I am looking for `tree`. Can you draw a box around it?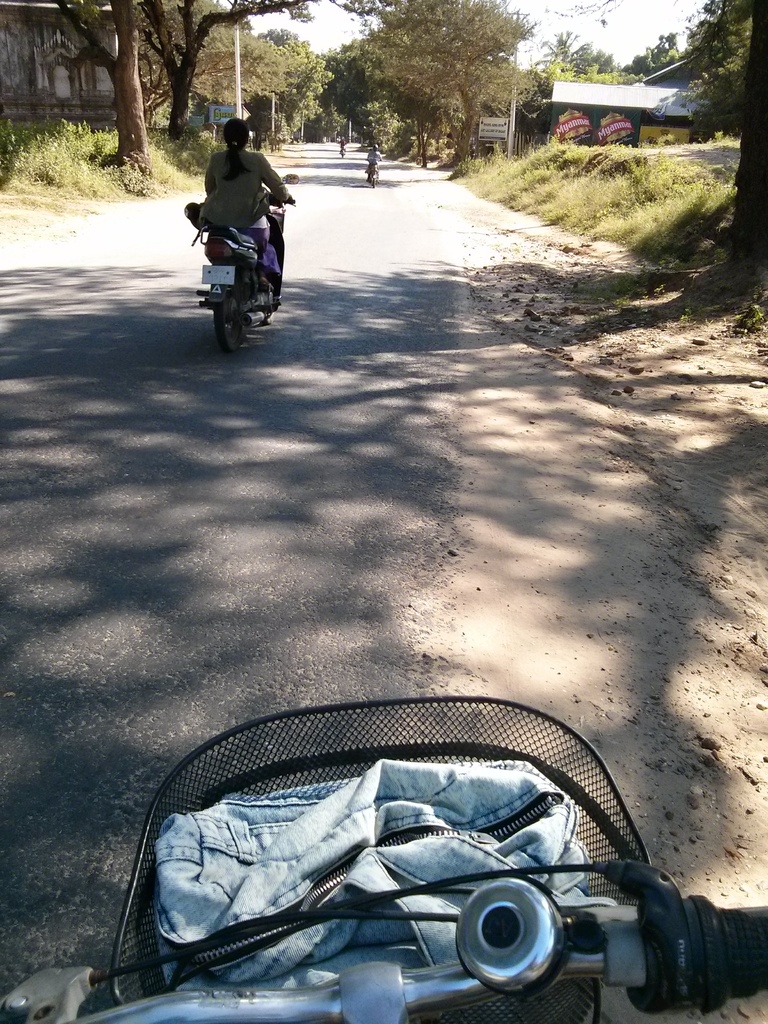
Sure, the bounding box is box=[339, 15, 559, 137].
